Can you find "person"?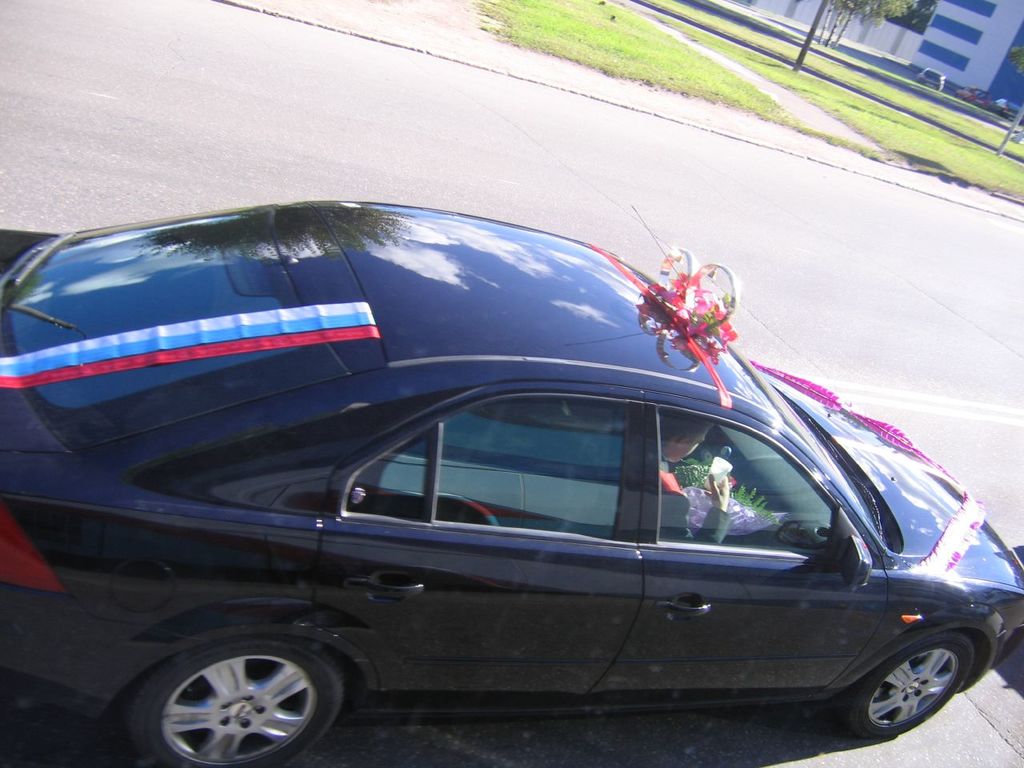
Yes, bounding box: left=651, top=406, right=741, bottom=542.
